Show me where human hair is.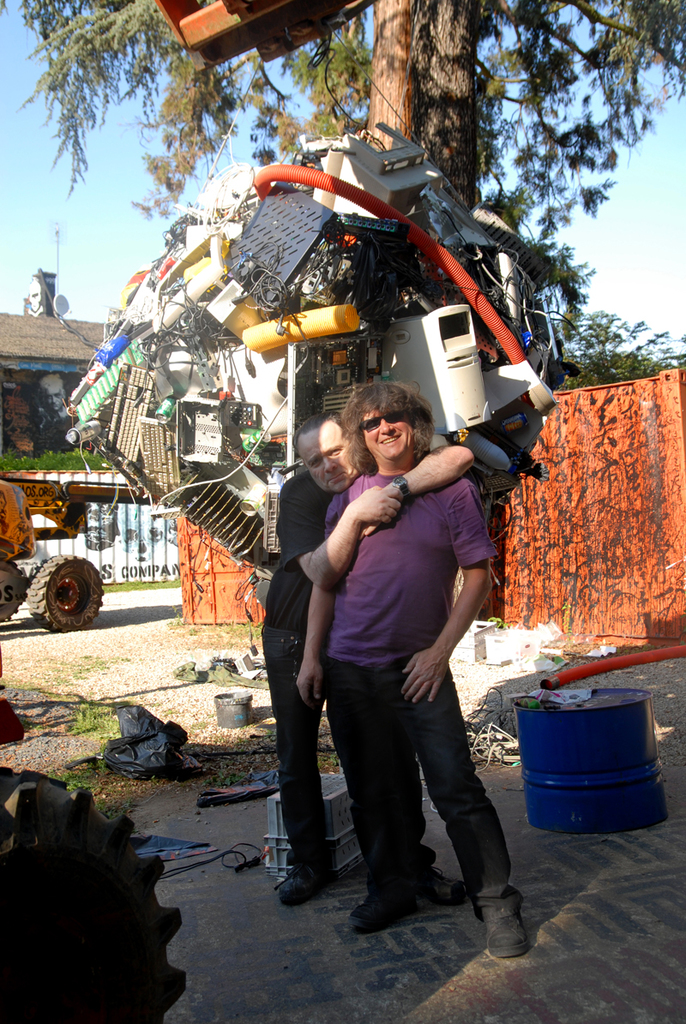
human hair is at <bbox>292, 411, 345, 452</bbox>.
